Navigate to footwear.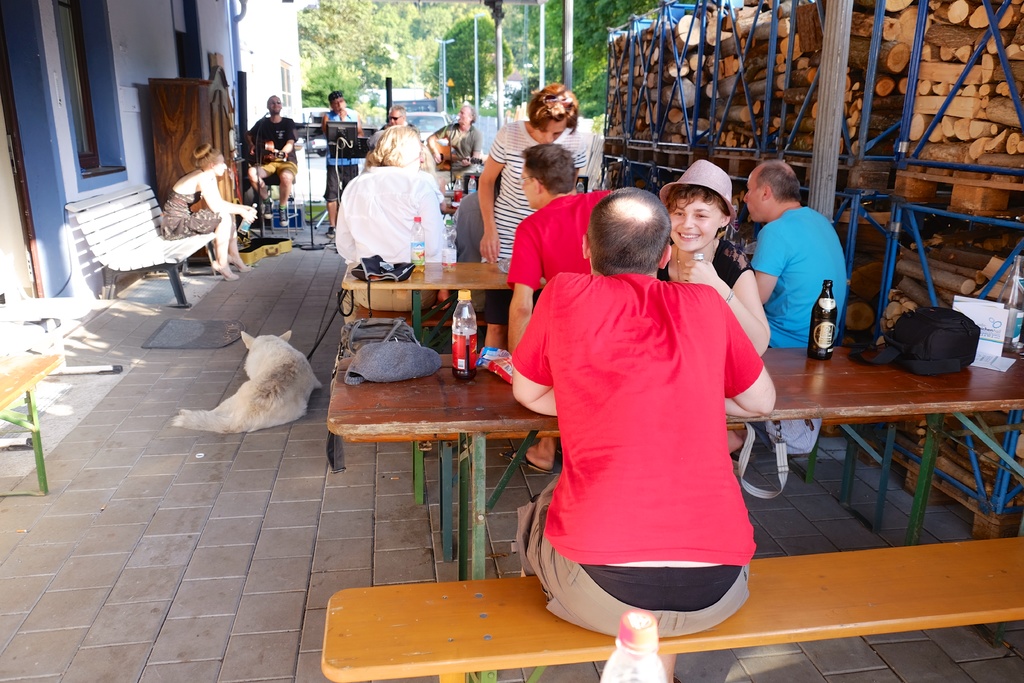
Navigation target: x1=496, y1=436, x2=558, y2=477.
